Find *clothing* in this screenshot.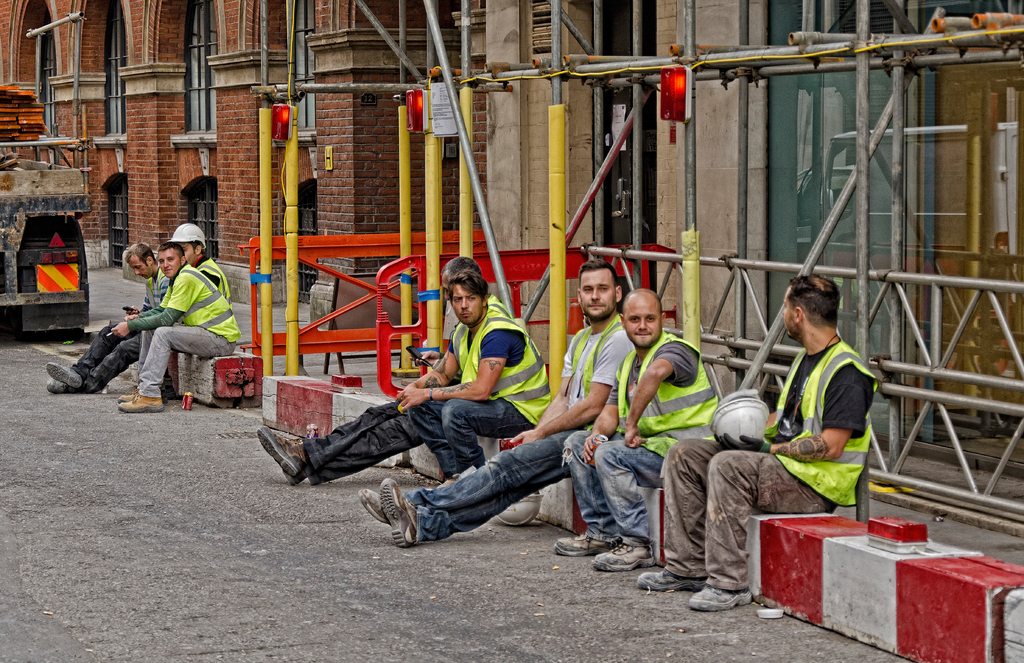
The bounding box for *clothing* is {"x1": 69, "y1": 273, "x2": 168, "y2": 390}.
